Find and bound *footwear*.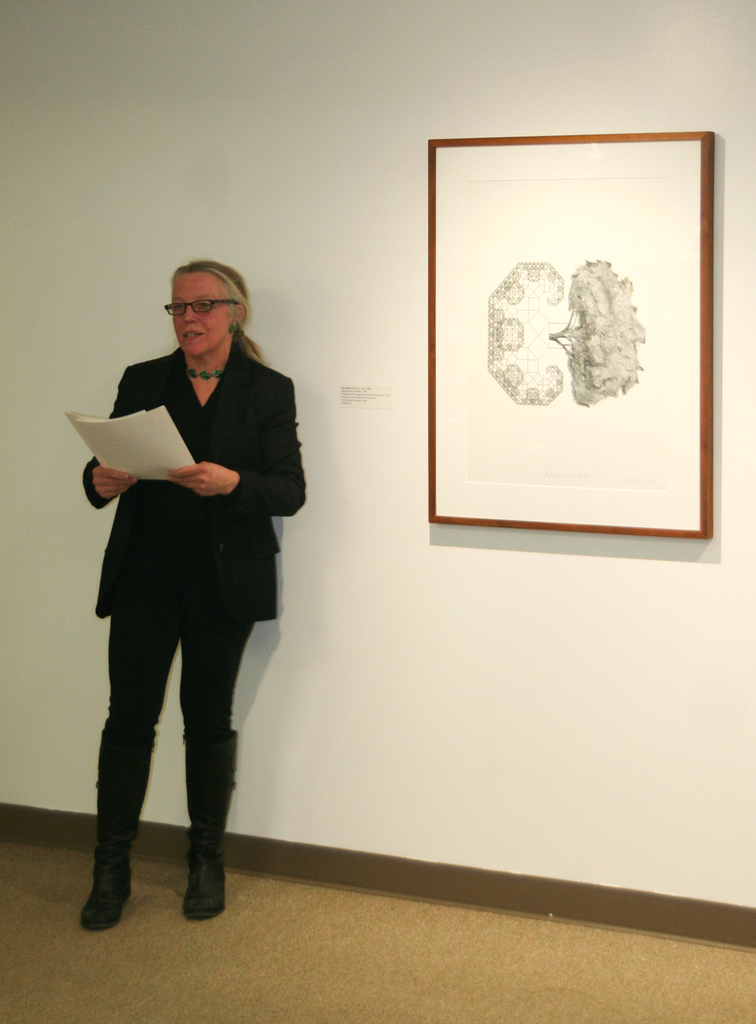
Bound: [x1=83, y1=738, x2=131, y2=932].
